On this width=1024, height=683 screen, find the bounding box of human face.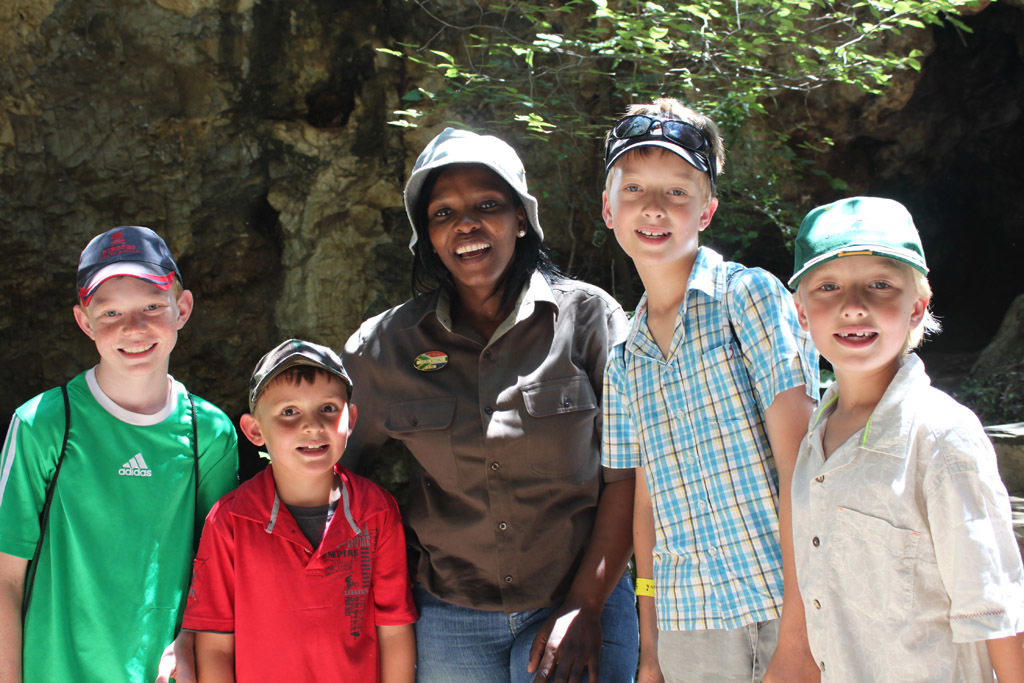
Bounding box: x1=428, y1=167, x2=514, y2=286.
